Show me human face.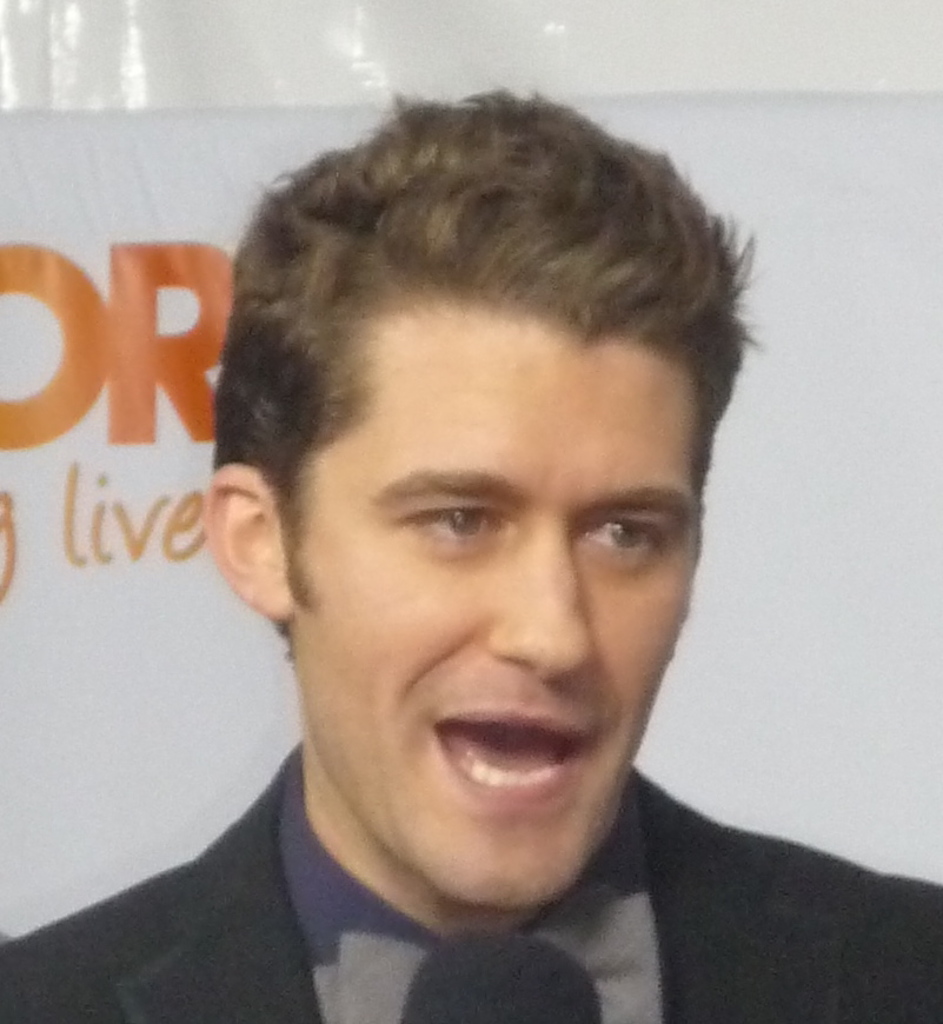
human face is here: {"x1": 291, "y1": 312, "x2": 697, "y2": 902}.
